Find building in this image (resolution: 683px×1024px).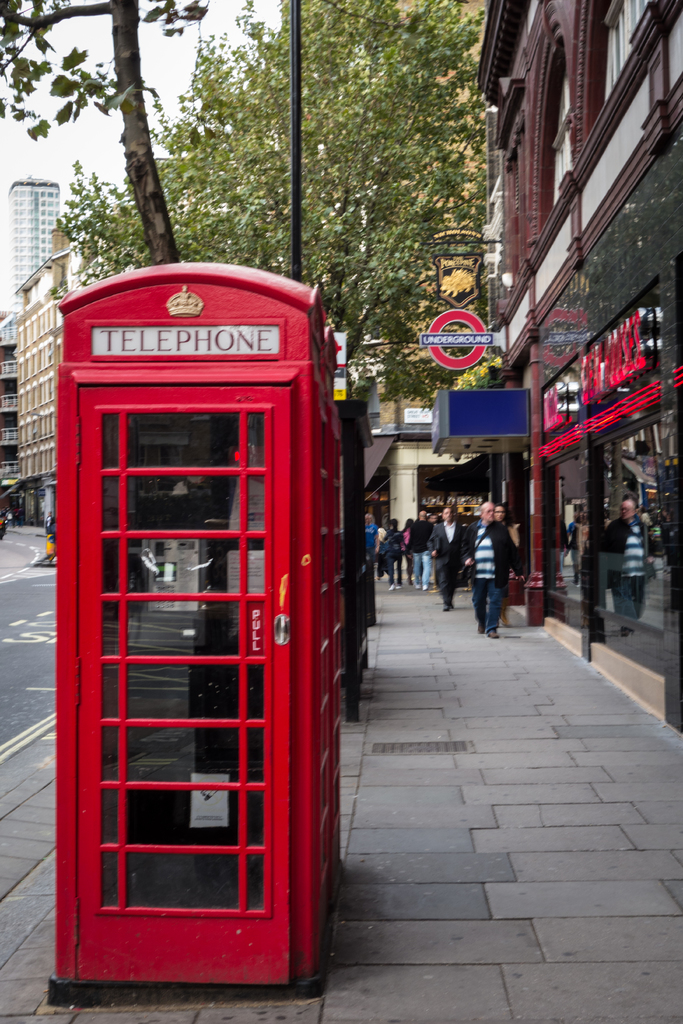
box=[9, 177, 58, 317].
